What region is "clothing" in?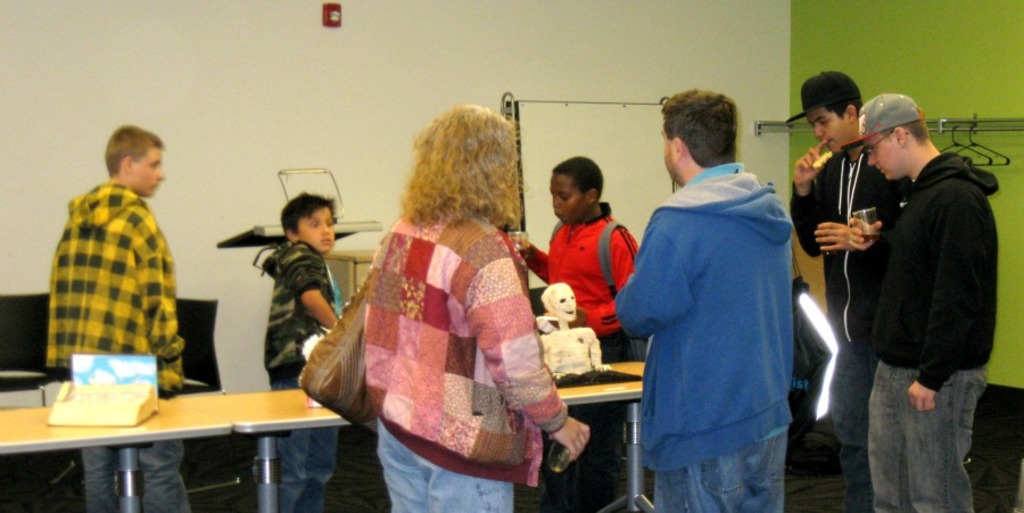
44 181 199 512.
